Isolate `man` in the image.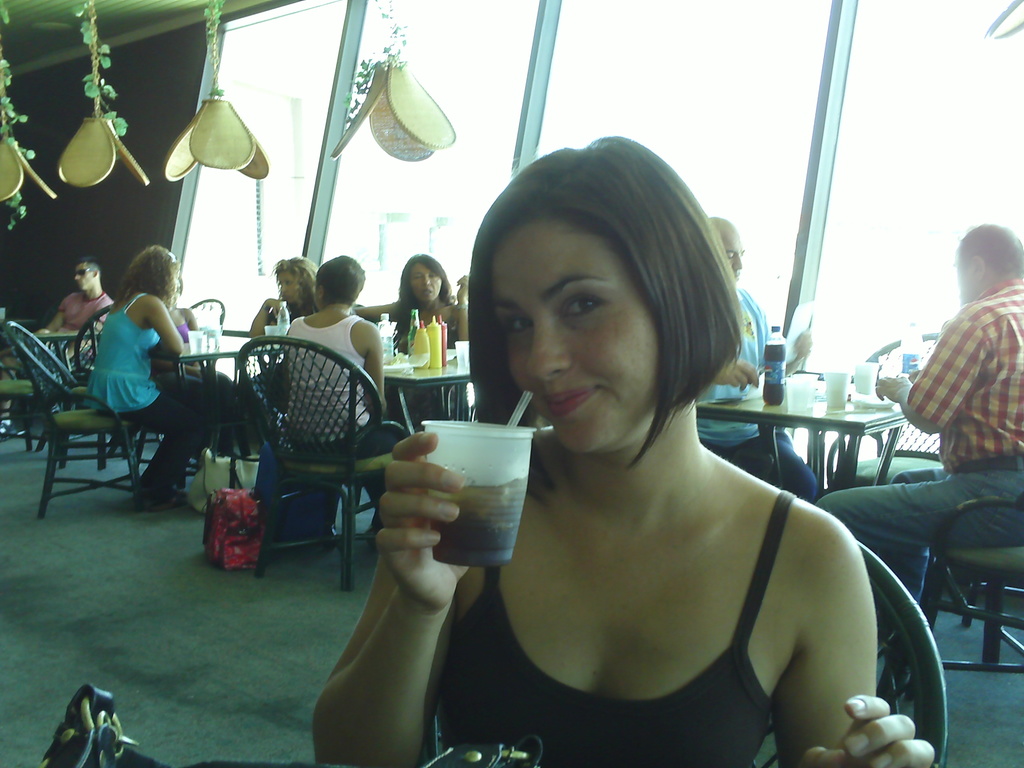
Isolated region: l=694, t=214, r=813, b=502.
